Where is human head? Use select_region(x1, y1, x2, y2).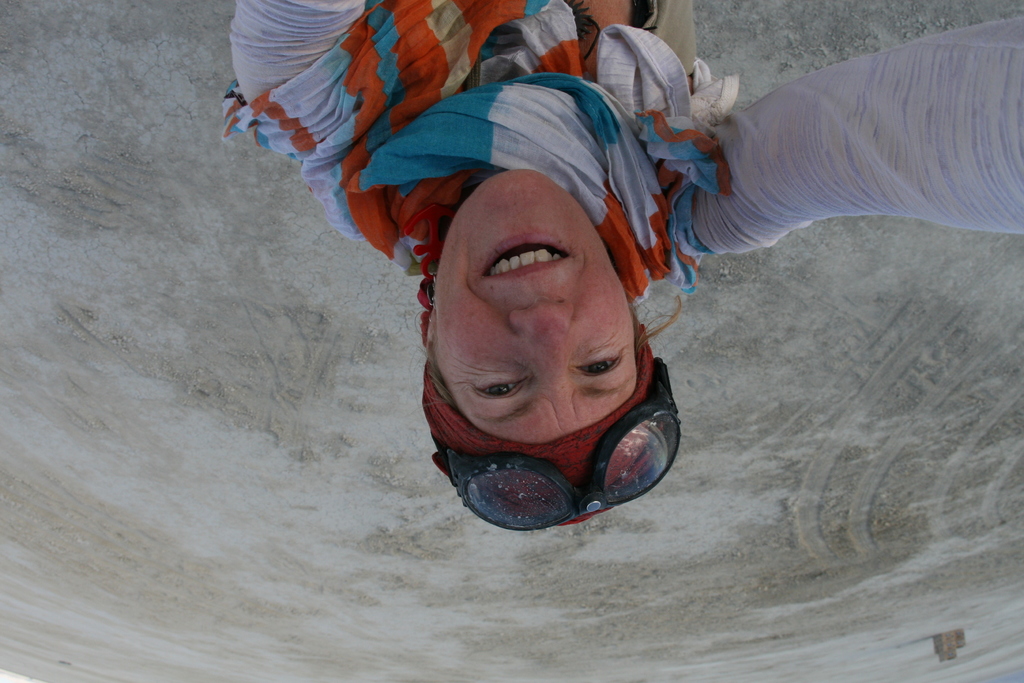
select_region(420, 172, 667, 520).
